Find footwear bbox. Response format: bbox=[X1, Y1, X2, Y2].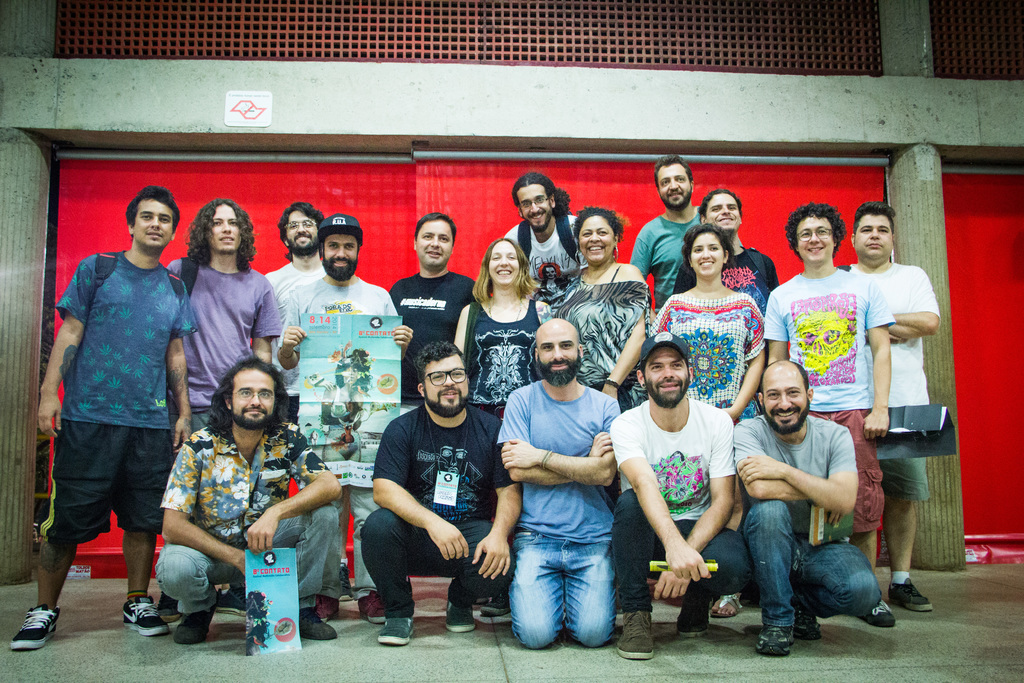
bbox=[123, 593, 172, 636].
